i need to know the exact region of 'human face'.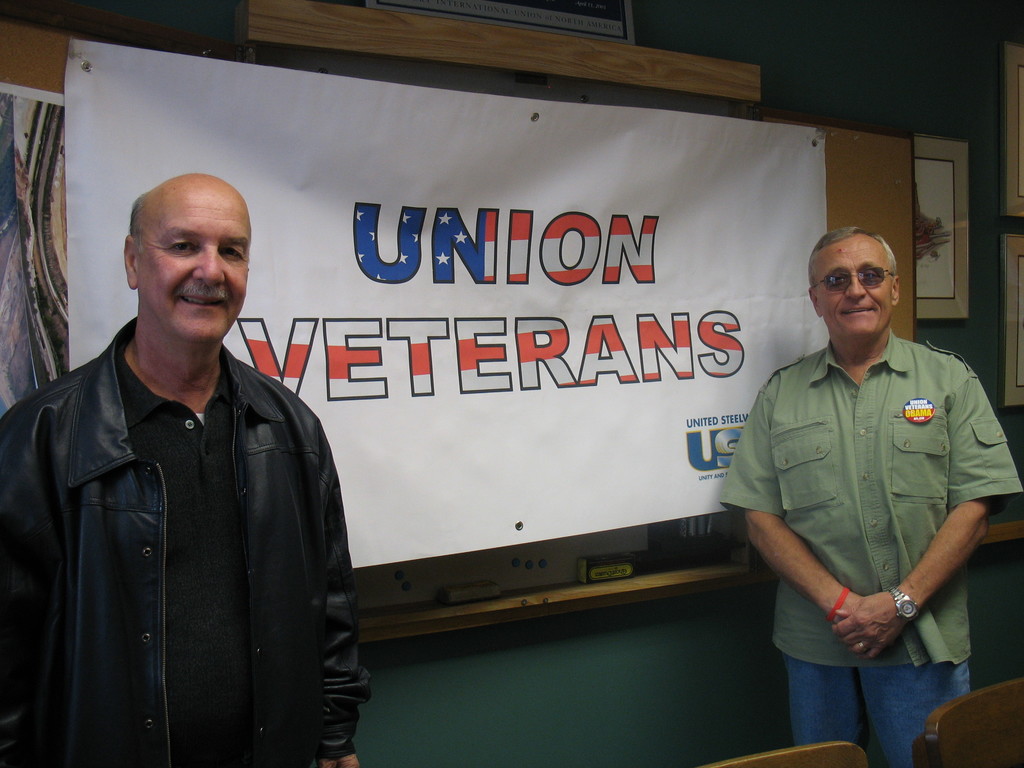
Region: bbox=(816, 232, 895, 333).
